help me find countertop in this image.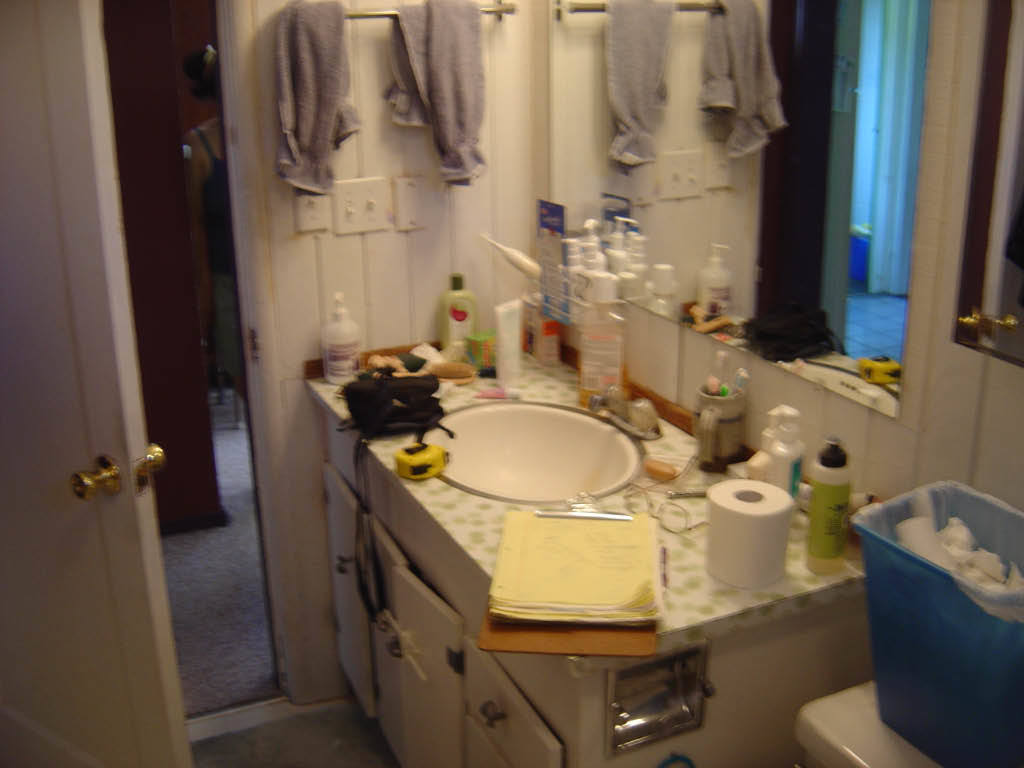
Found it: select_region(295, 325, 879, 767).
